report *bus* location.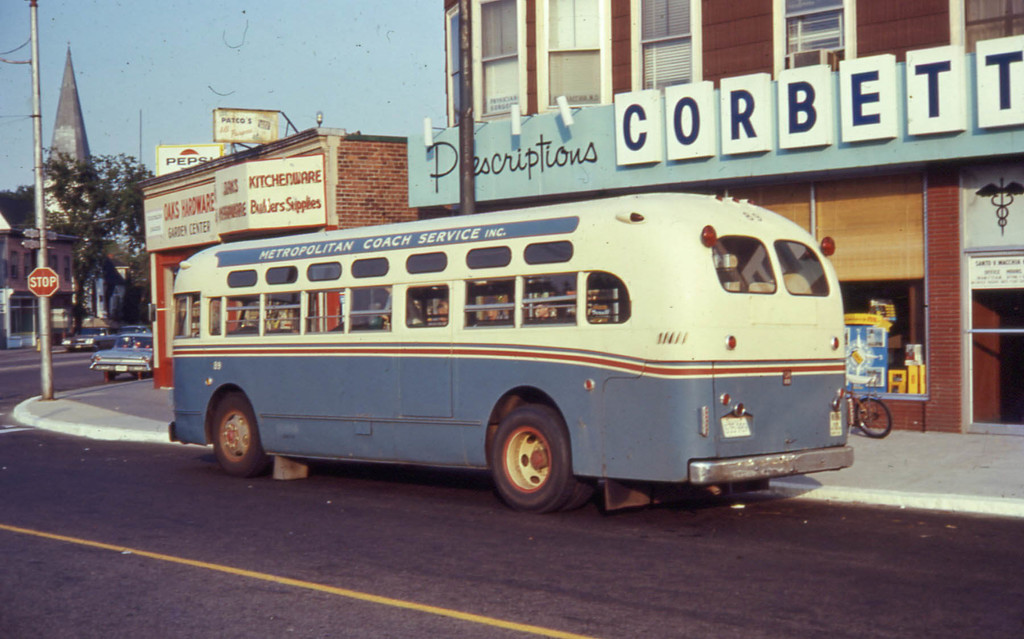
Report: (x1=168, y1=190, x2=851, y2=516).
